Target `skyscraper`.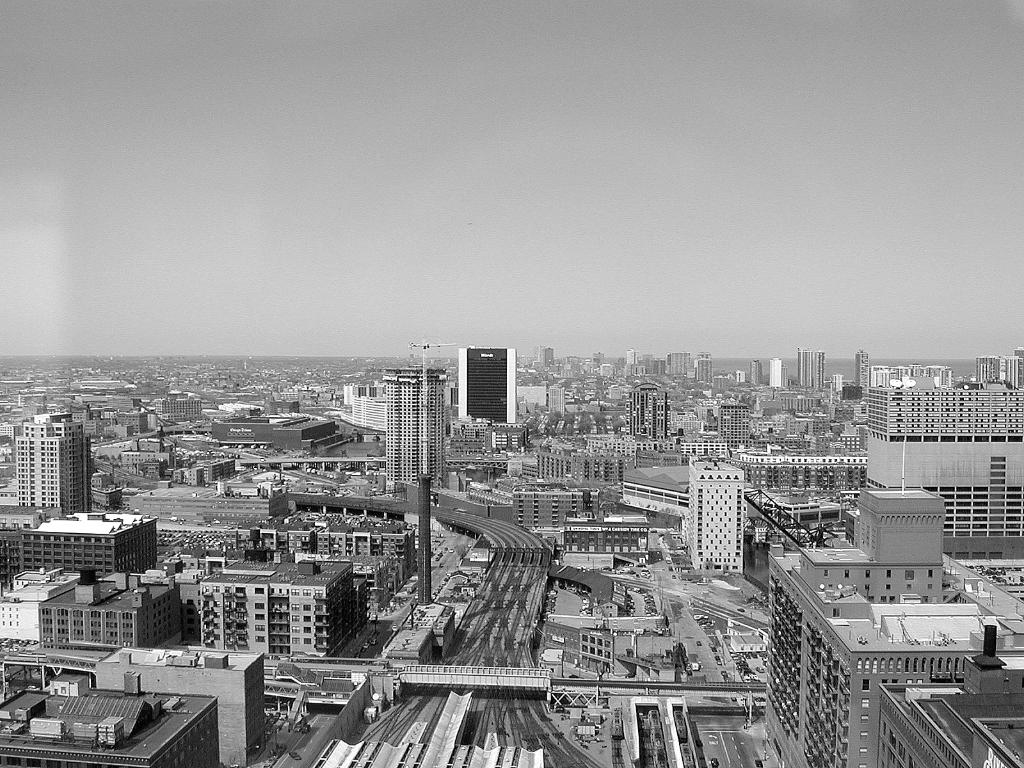
Target region: (left=20, top=413, right=90, bottom=511).
